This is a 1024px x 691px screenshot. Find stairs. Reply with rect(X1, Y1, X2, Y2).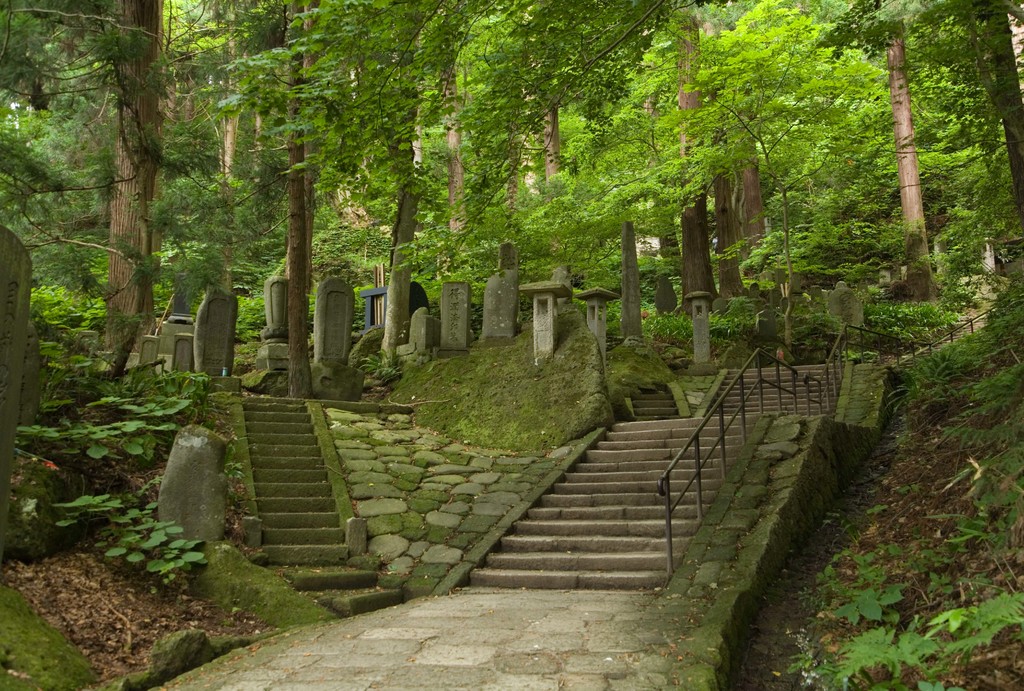
rect(262, 563, 406, 619).
